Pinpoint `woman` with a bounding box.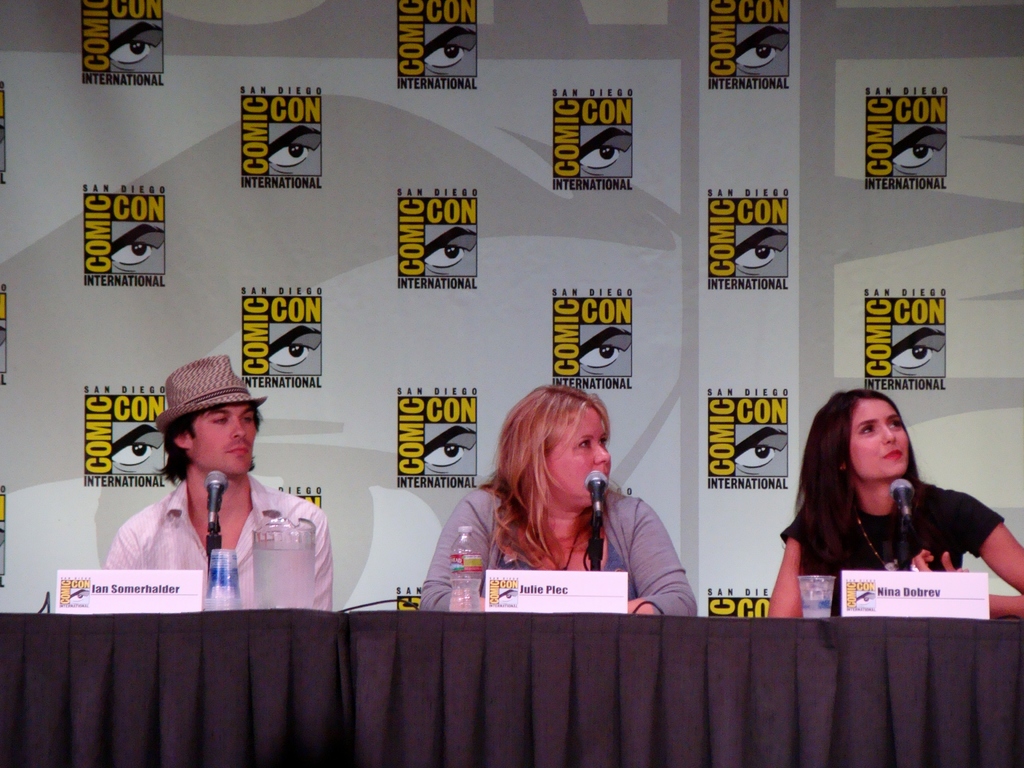
bbox(421, 385, 700, 616).
